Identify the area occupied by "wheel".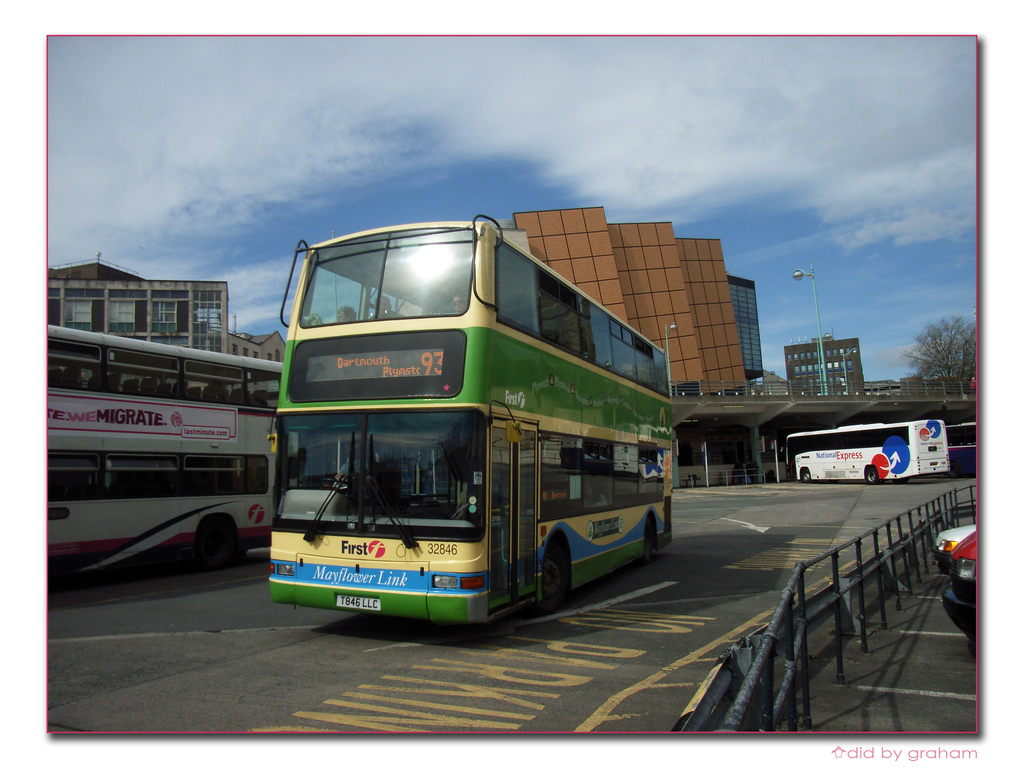
Area: bbox(200, 523, 231, 565).
